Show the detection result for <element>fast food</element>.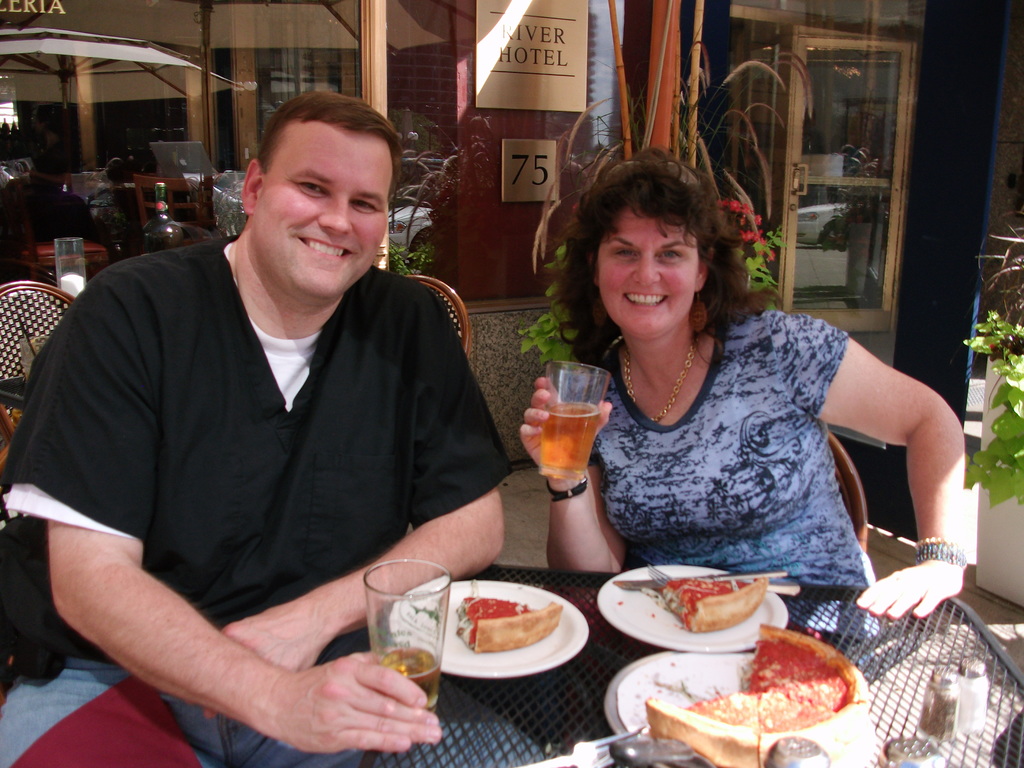
left=652, top=580, right=768, bottom=635.
